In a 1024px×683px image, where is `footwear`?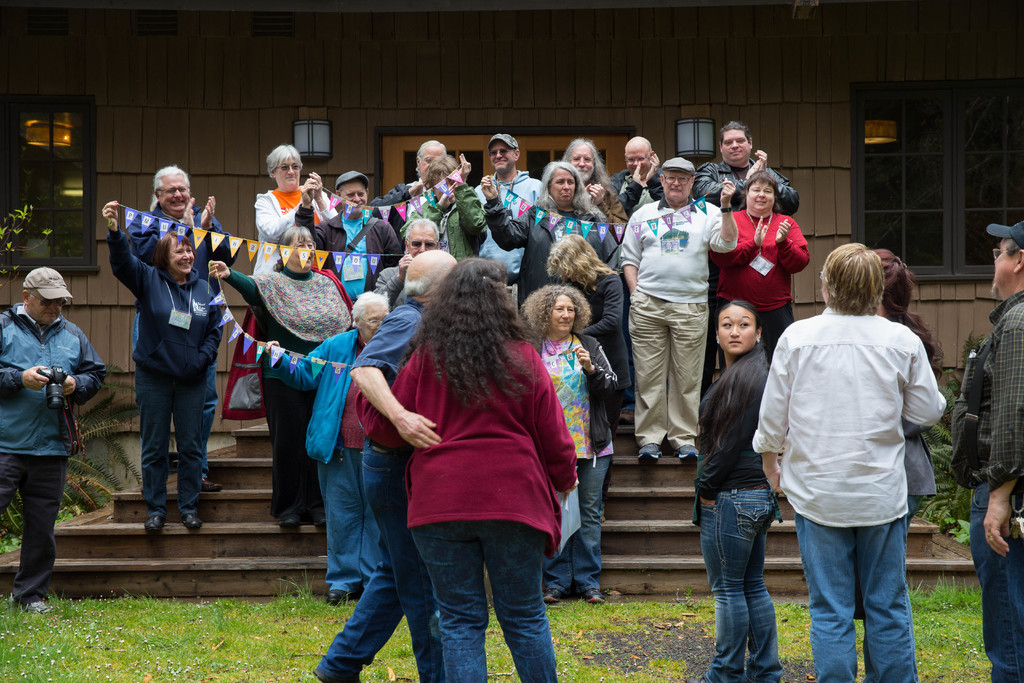
<bbox>580, 589, 606, 607</bbox>.
